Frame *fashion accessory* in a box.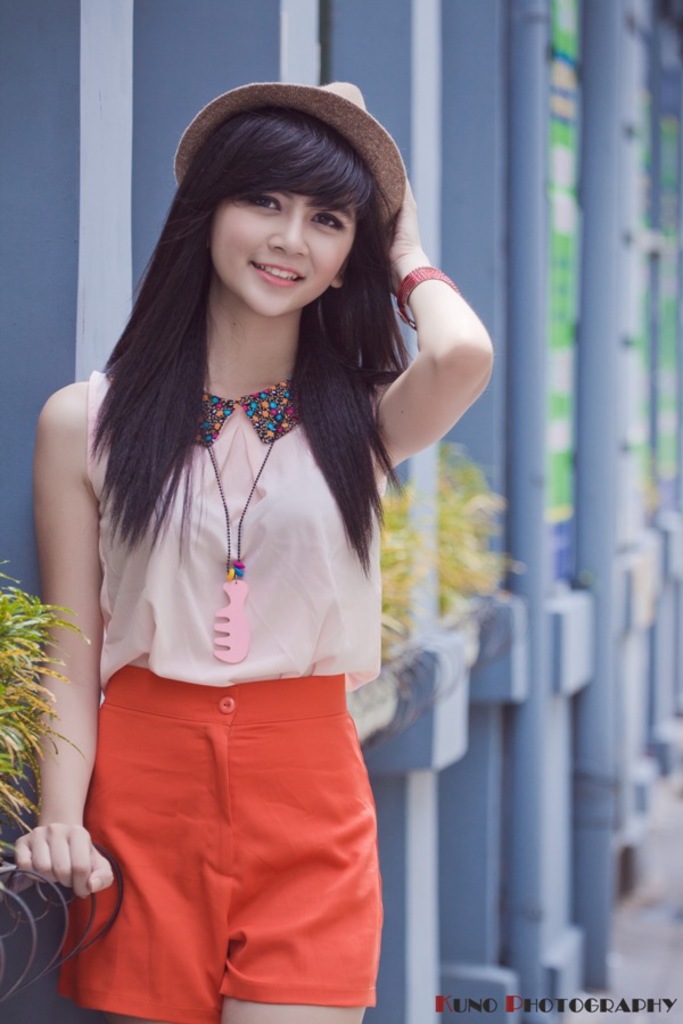
l=170, t=74, r=411, b=225.
